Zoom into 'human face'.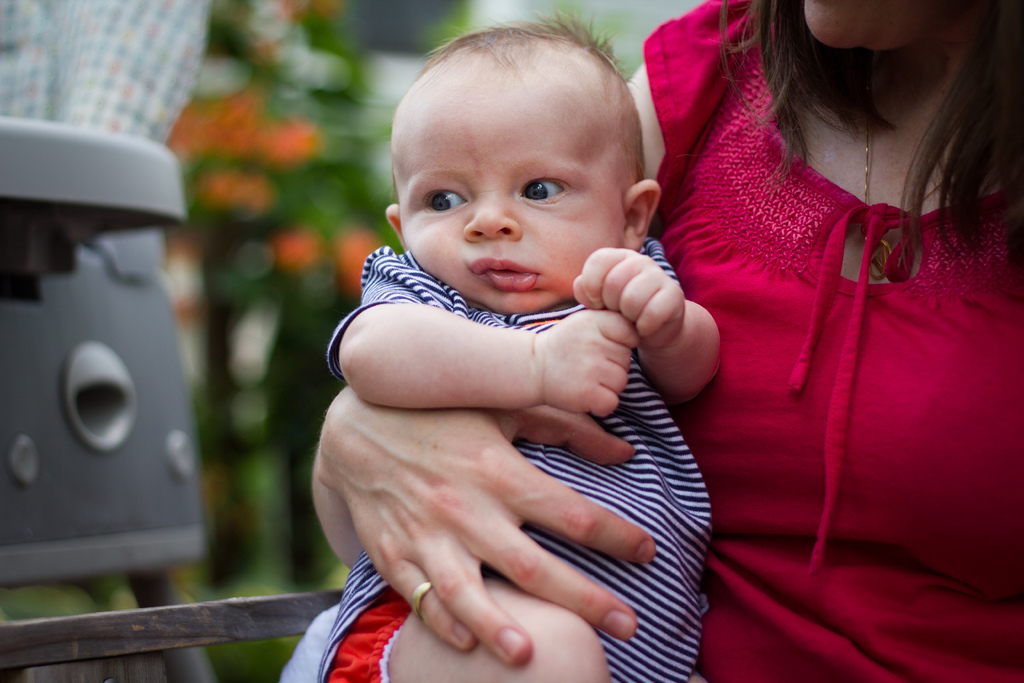
Zoom target: {"left": 803, "top": 0, "right": 951, "bottom": 53}.
